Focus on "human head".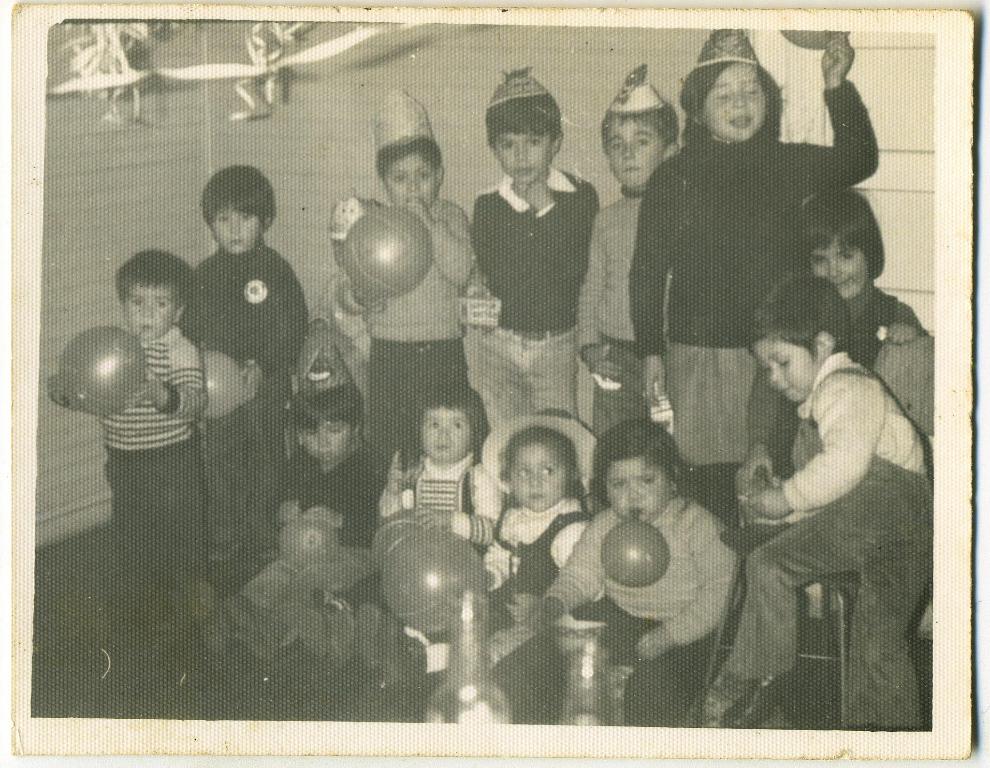
Focused at bbox=[370, 96, 446, 215].
